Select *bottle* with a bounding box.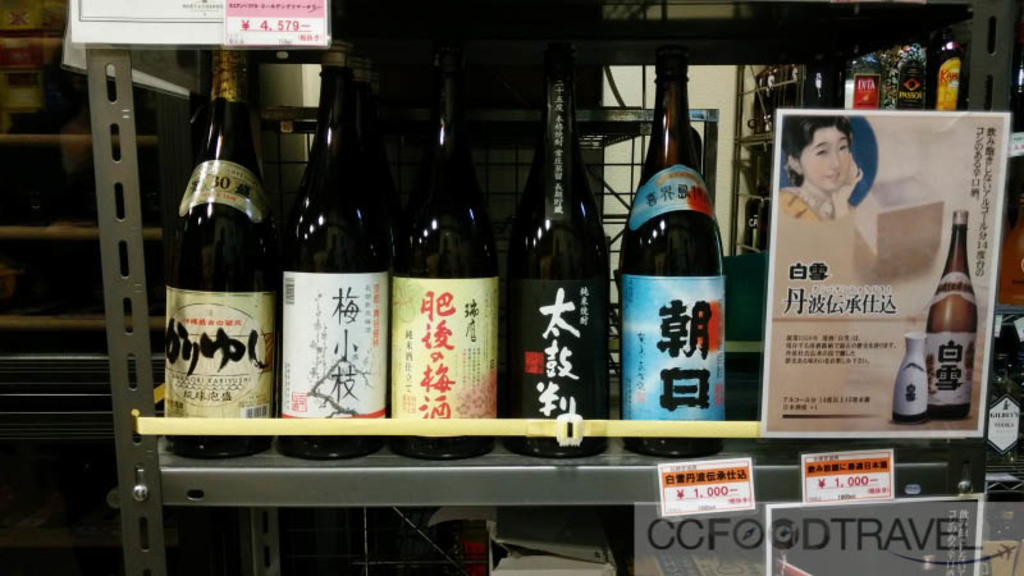
detection(625, 52, 723, 460).
